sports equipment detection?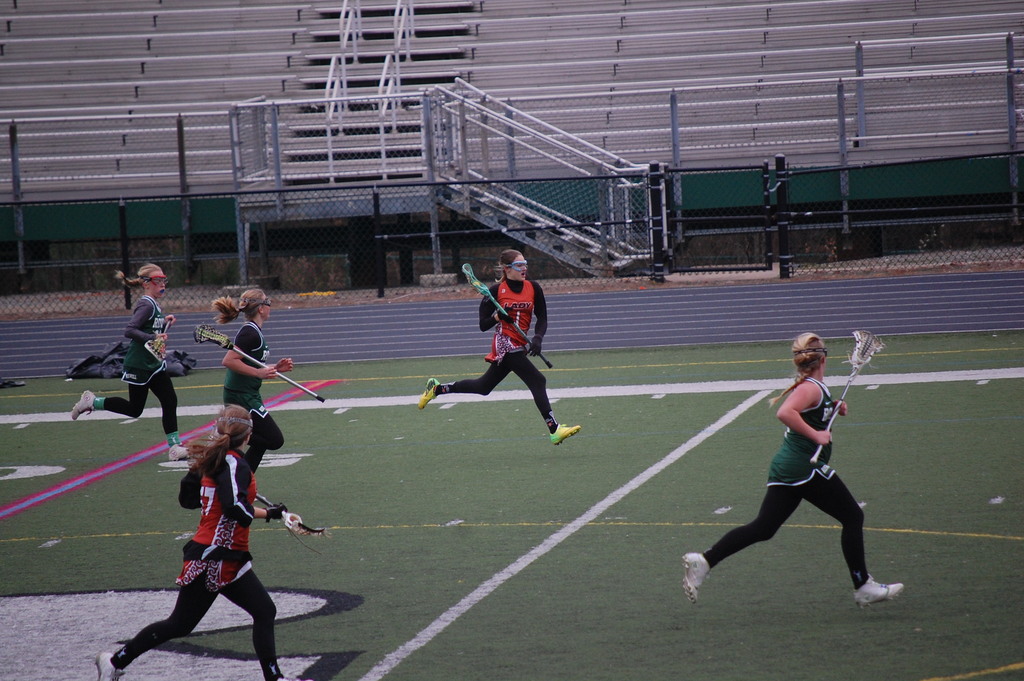
Rect(193, 322, 325, 404)
